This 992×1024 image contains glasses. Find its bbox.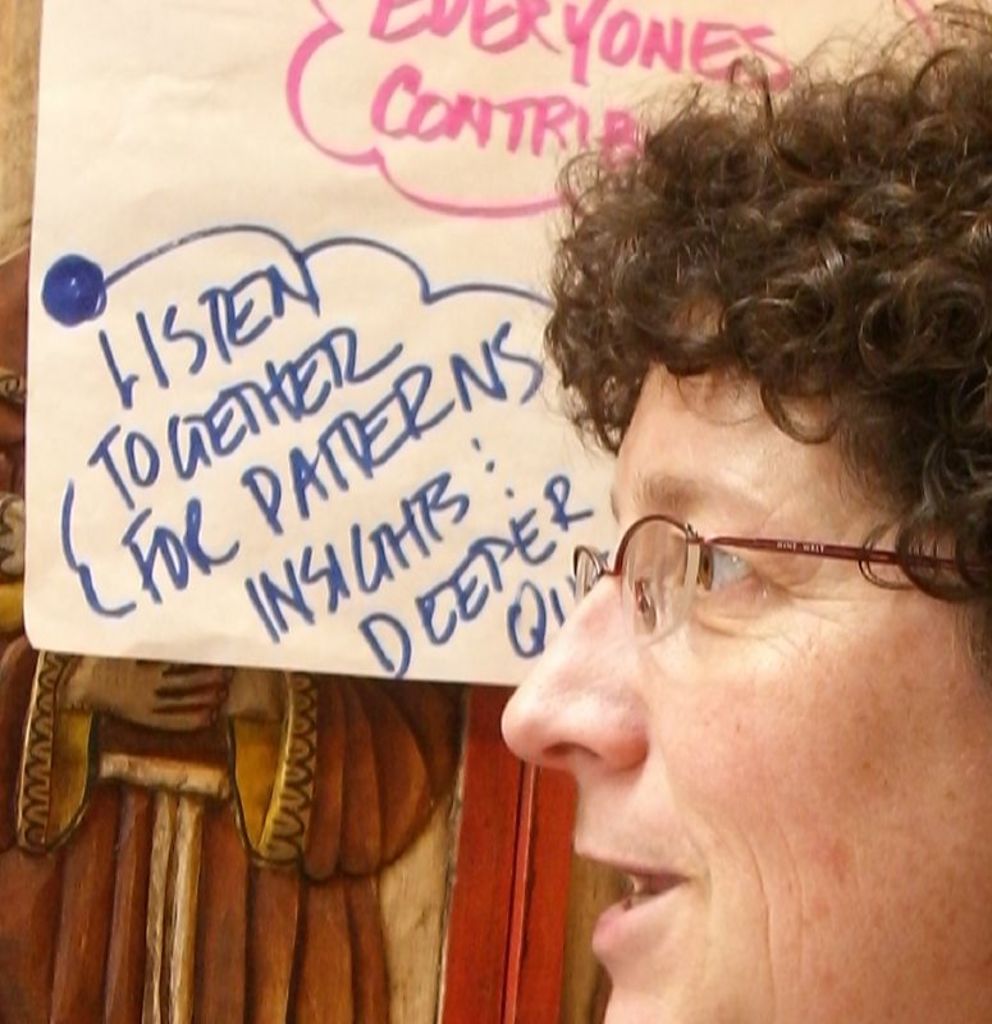
rect(570, 497, 936, 626).
